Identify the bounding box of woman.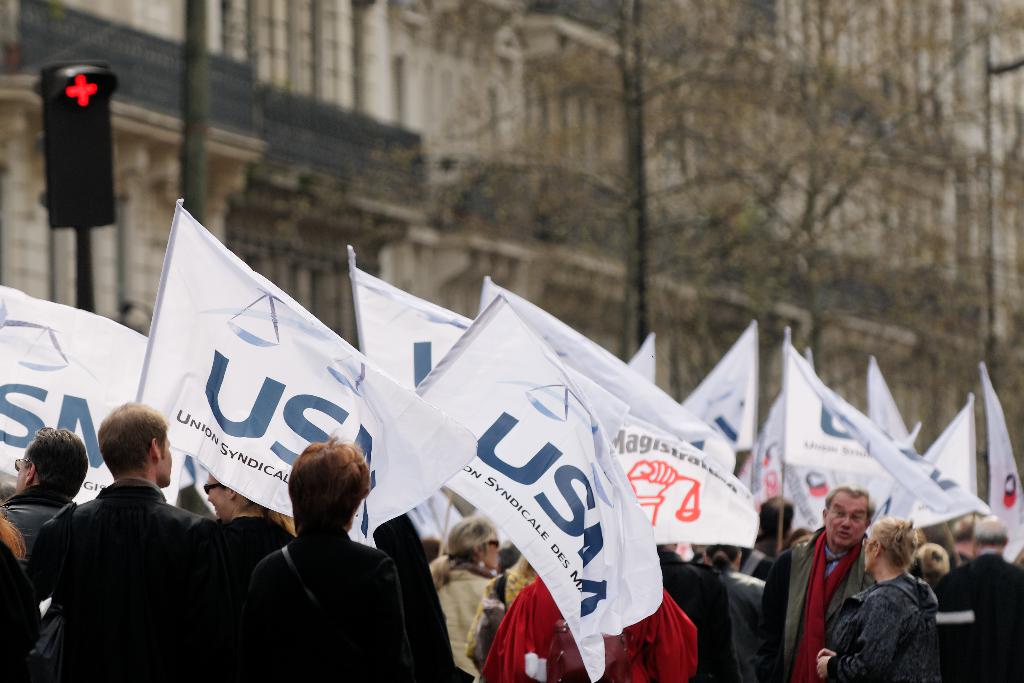
Rect(817, 514, 947, 682).
